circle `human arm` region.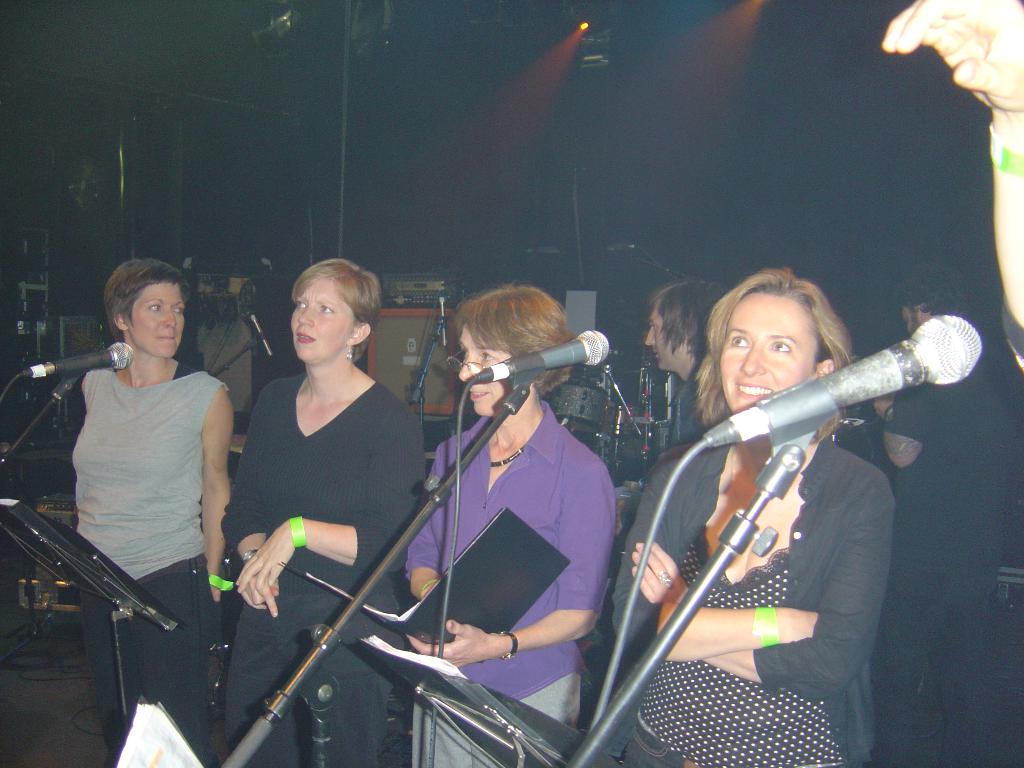
Region: (x1=194, y1=384, x2=247, y2=618).
